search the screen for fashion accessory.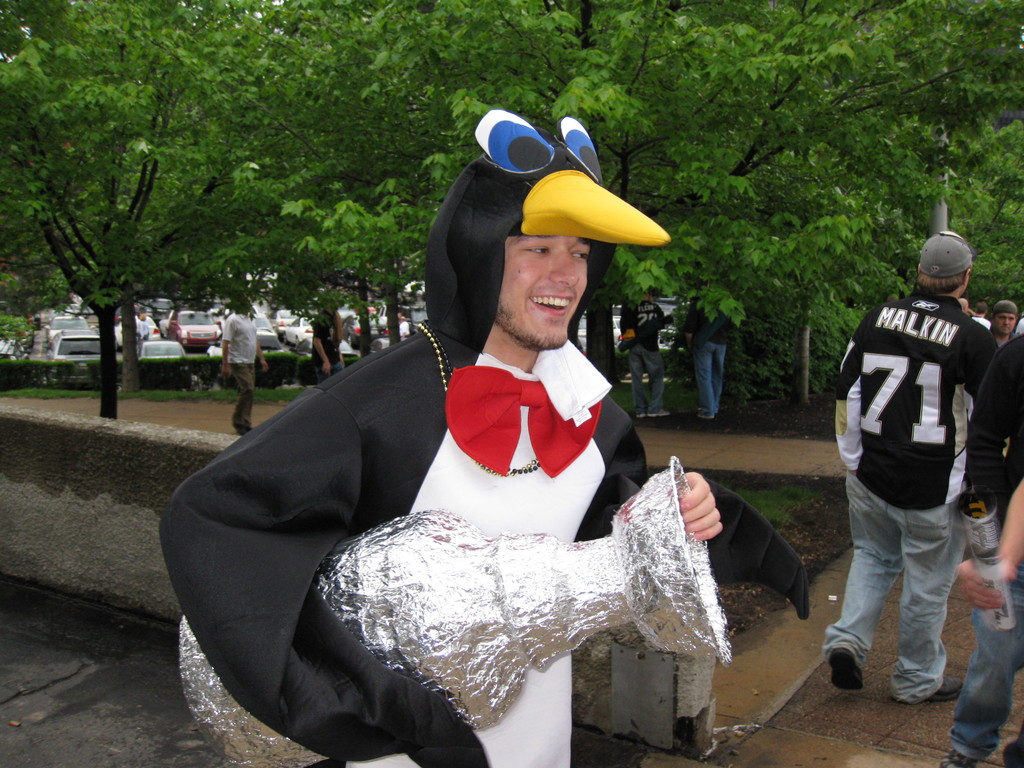
Found at 637,412,649,419.
